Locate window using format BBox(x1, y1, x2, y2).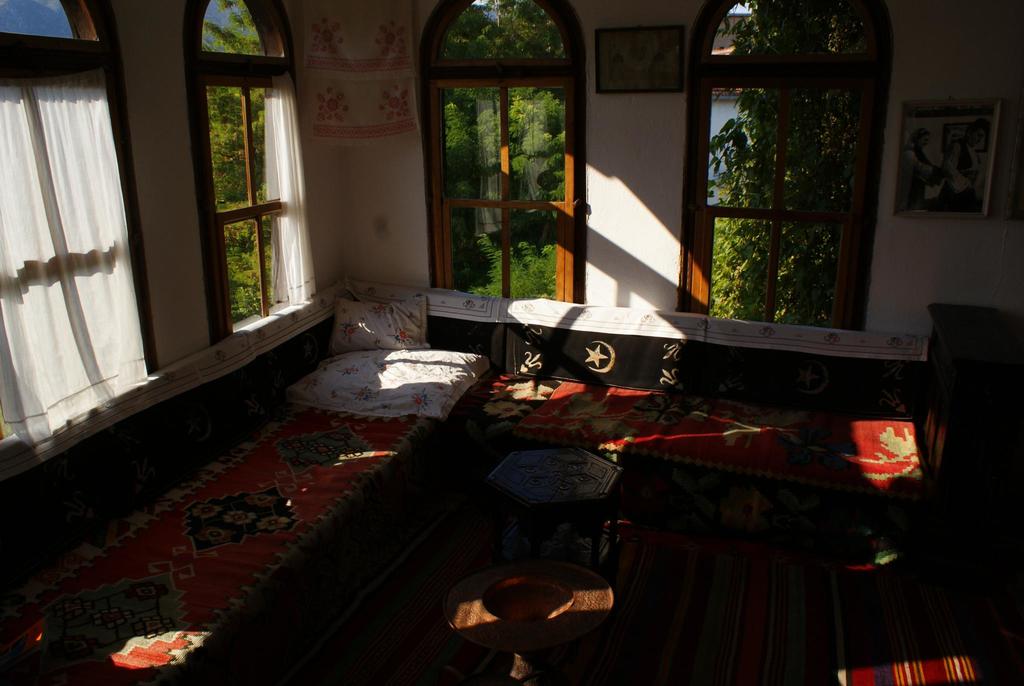
BBox(189, 0, 320, 345).
